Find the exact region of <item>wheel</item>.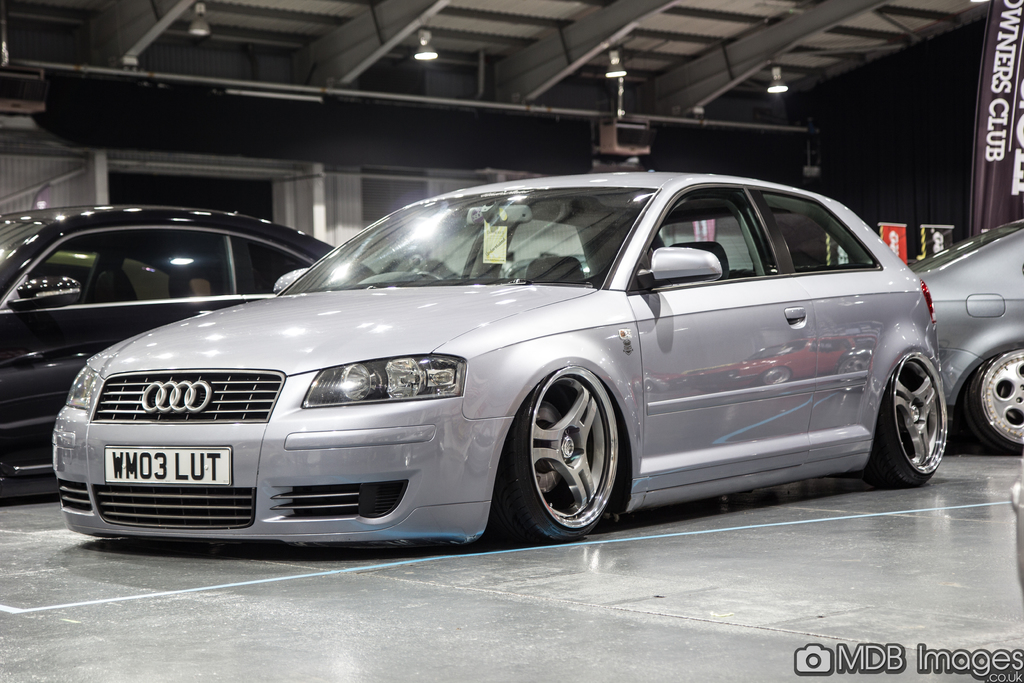
Exact region: <bbox>861, 353, 949, 489</bbox>.
